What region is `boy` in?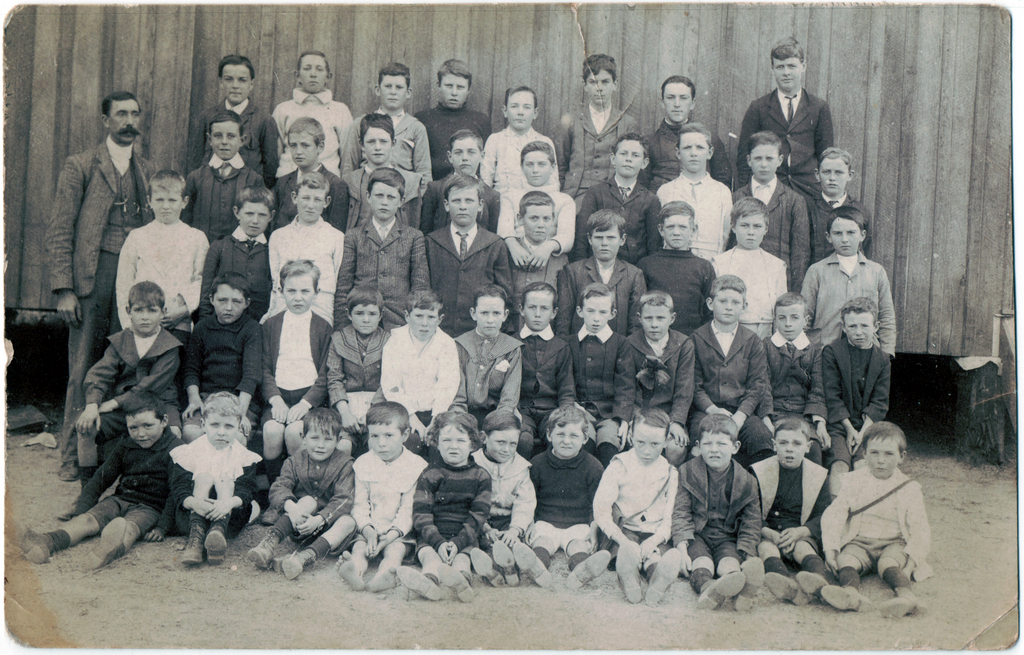
bbox=[490, 79, 558, 198].
